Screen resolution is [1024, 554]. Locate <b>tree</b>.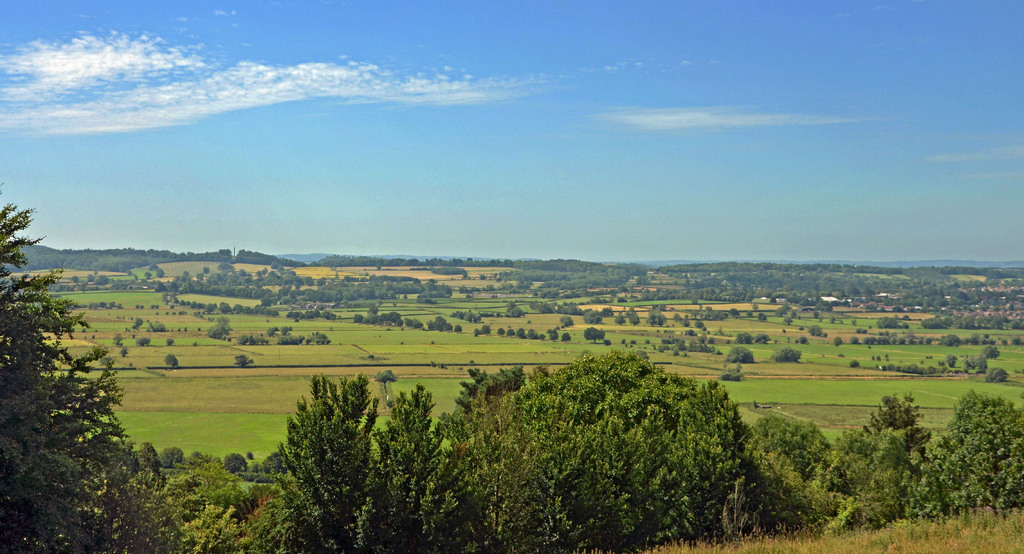
[left=131, top=317, right=144, bottom=330].
